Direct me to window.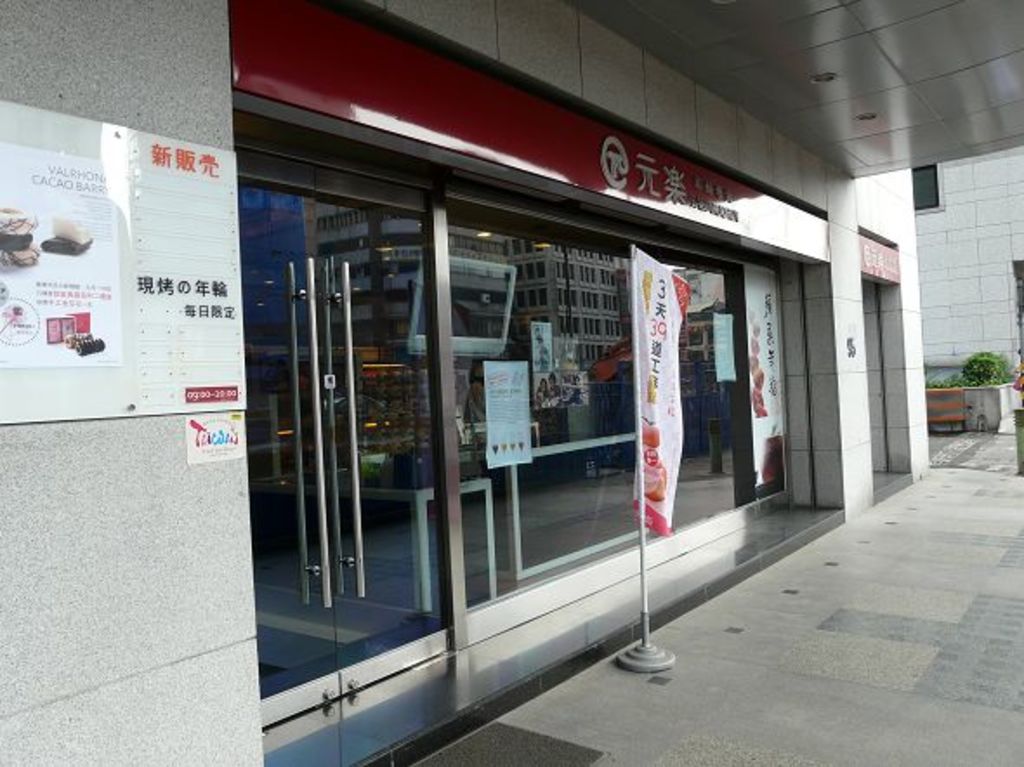
Direction: (915, 172, 937, 205).
